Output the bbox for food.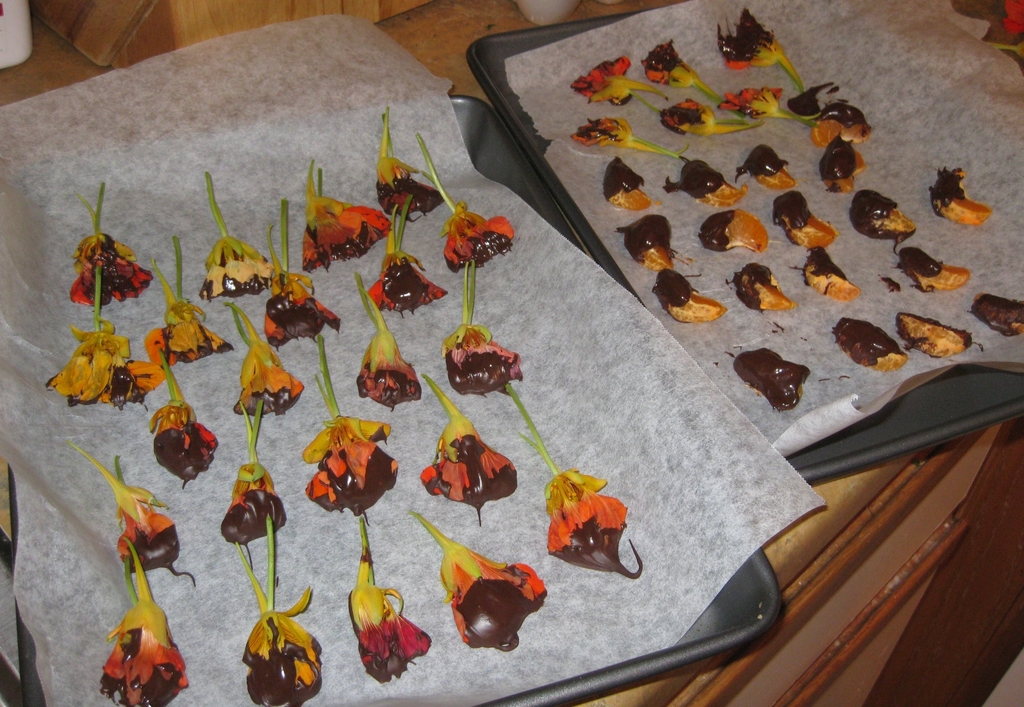
(x1=766, y1=191, x2=832, y2=249).
